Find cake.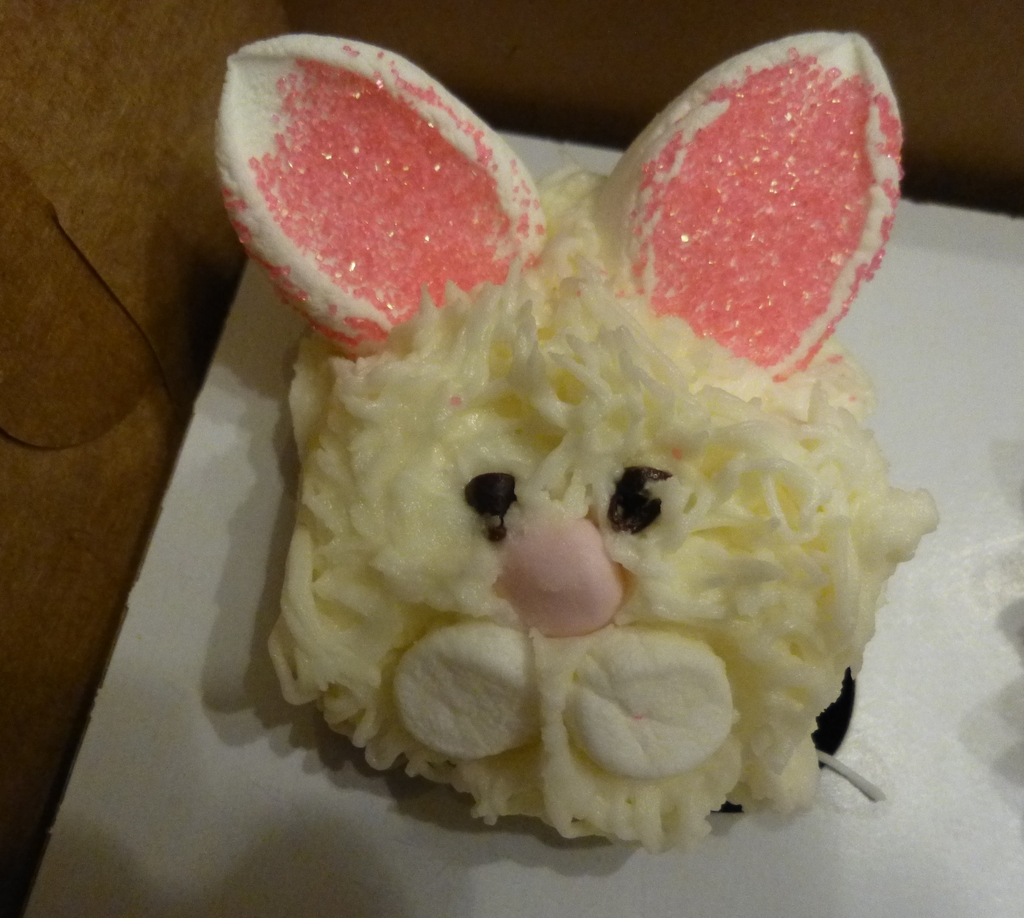
(x1=220, y1=29, x2=941, y2=855).
